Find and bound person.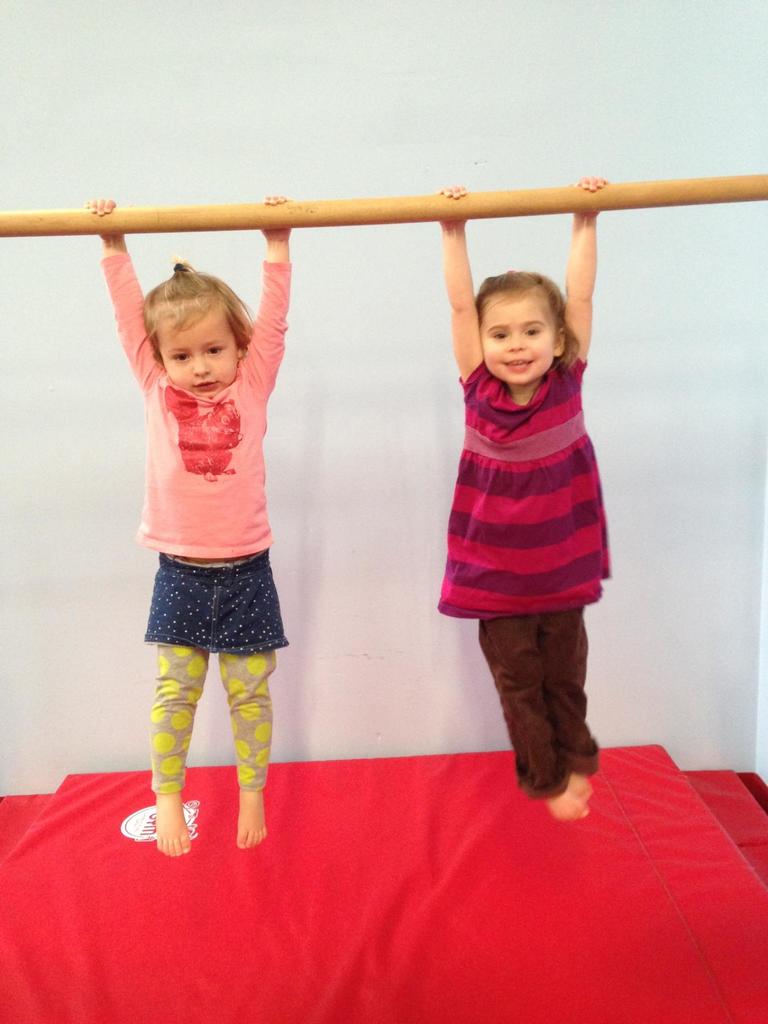
Bound: bbox=(102, 190, 295, 855).
